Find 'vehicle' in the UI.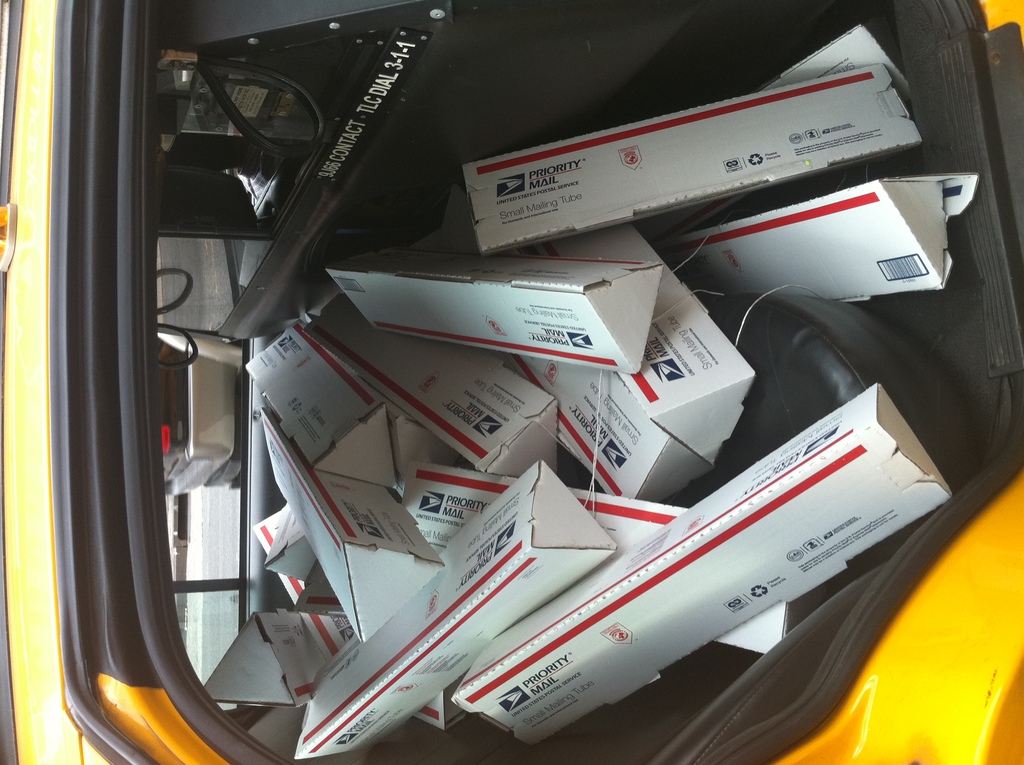
UI element at pyautogui.locateOnScreen(20, 13, 1023, 764).
